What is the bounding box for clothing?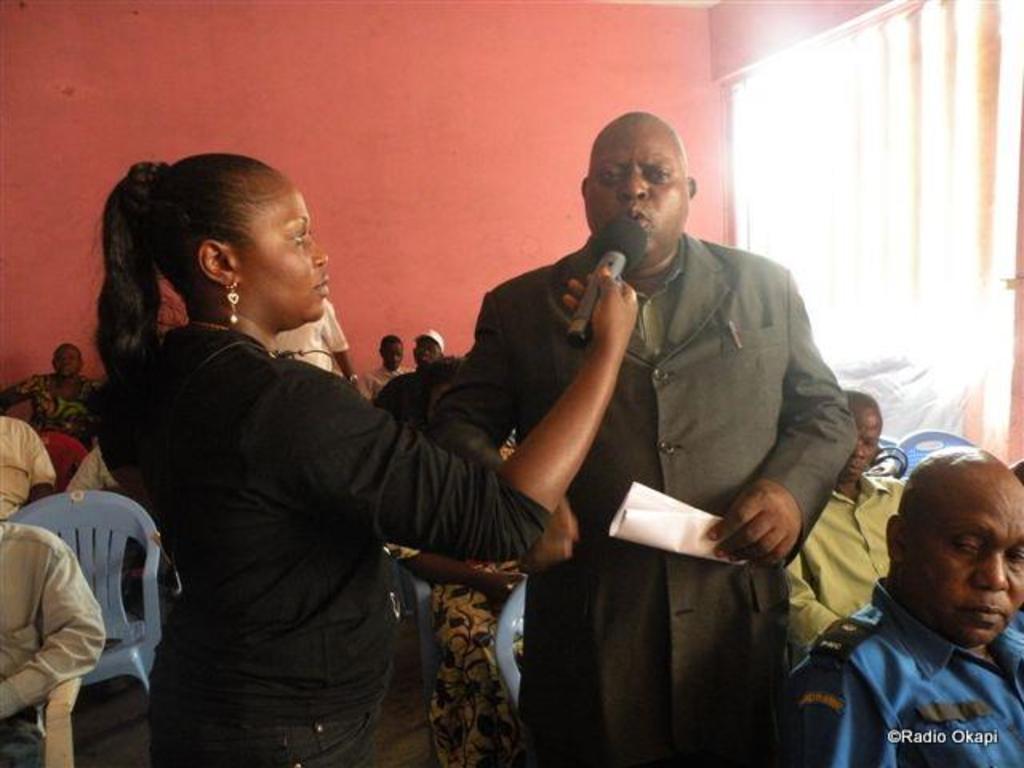
<region>0, 413, 59, 522</region>.
